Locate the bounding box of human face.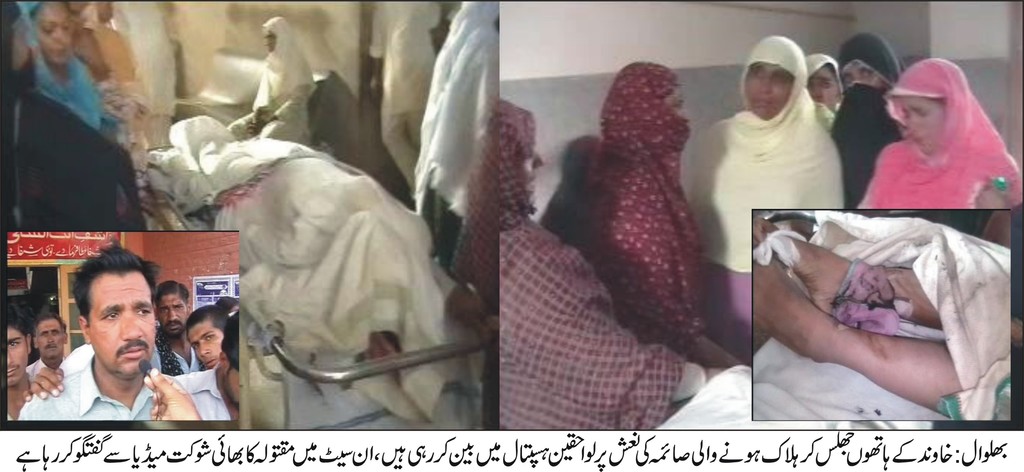
Bounding box: 157/293/189/337.
